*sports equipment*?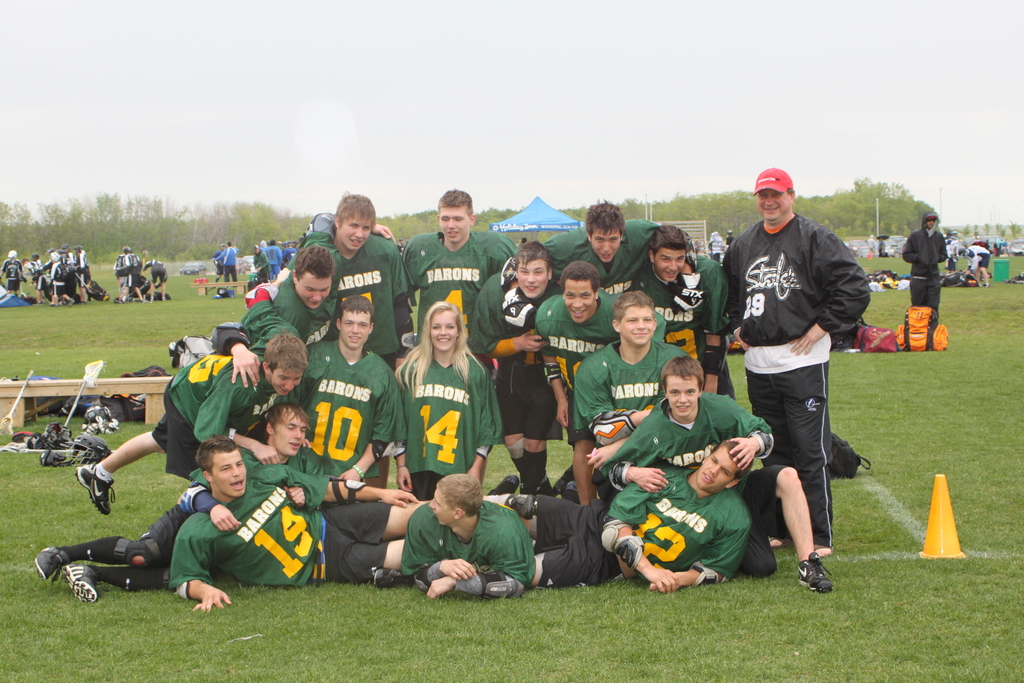
148, 295, 156, 305
